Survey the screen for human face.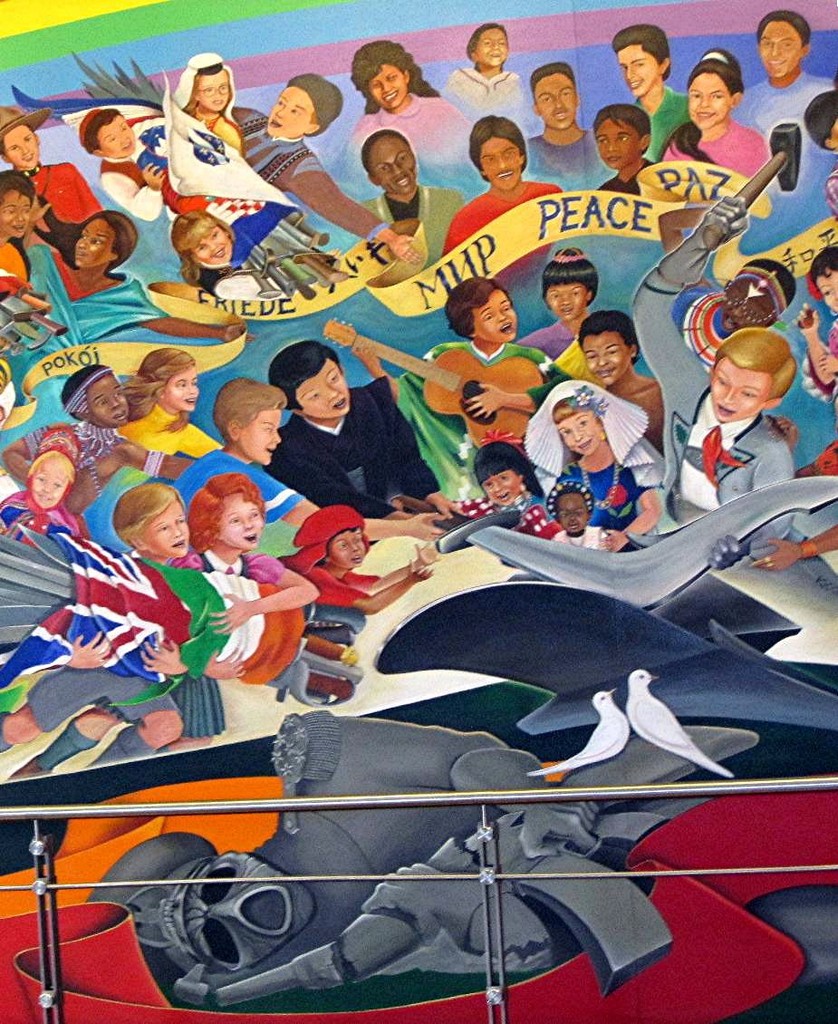
Survey found: <bbox>301, 360, 355, 420</bbox>.
